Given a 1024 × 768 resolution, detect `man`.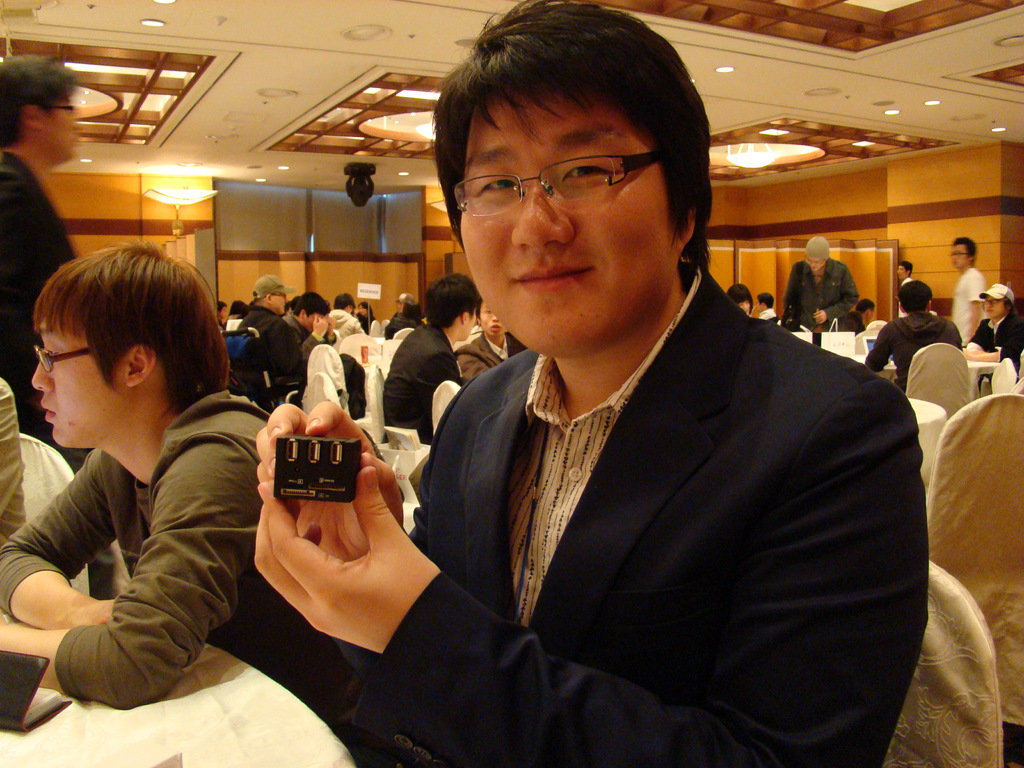
326:291:362:337.
